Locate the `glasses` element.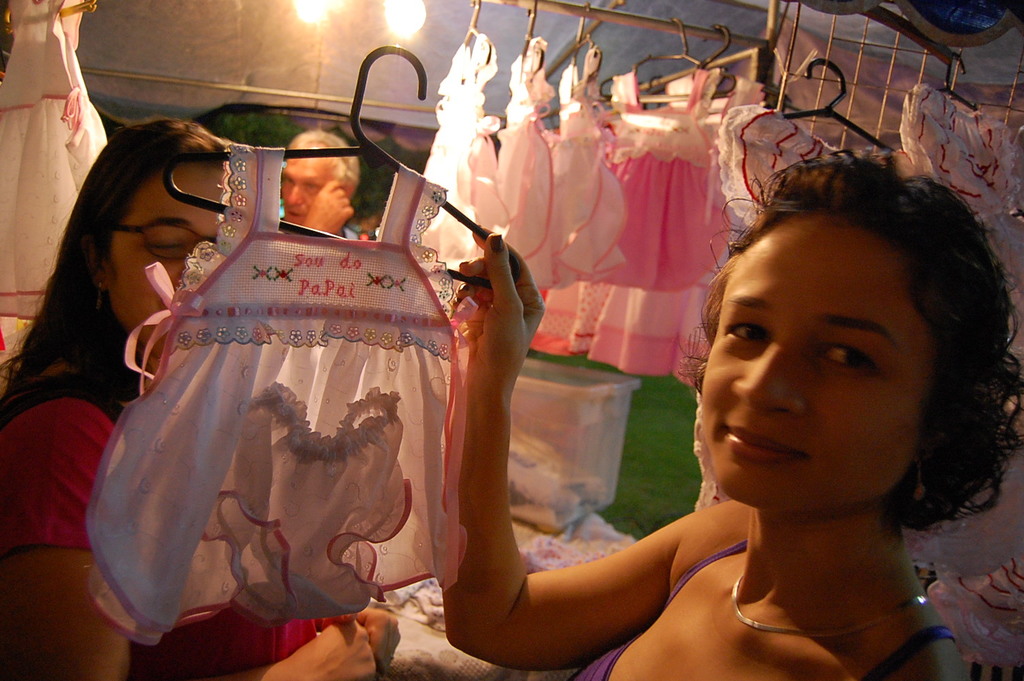
Element bbox: [110,221,217,264].
